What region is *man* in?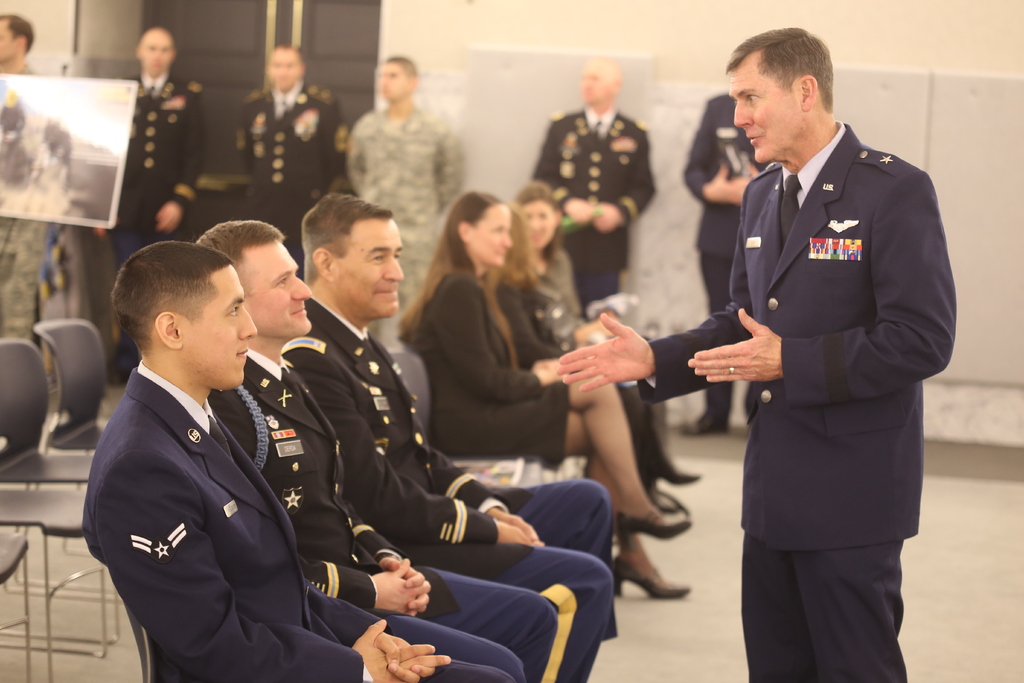
crop(239, 44, 348, 232).
